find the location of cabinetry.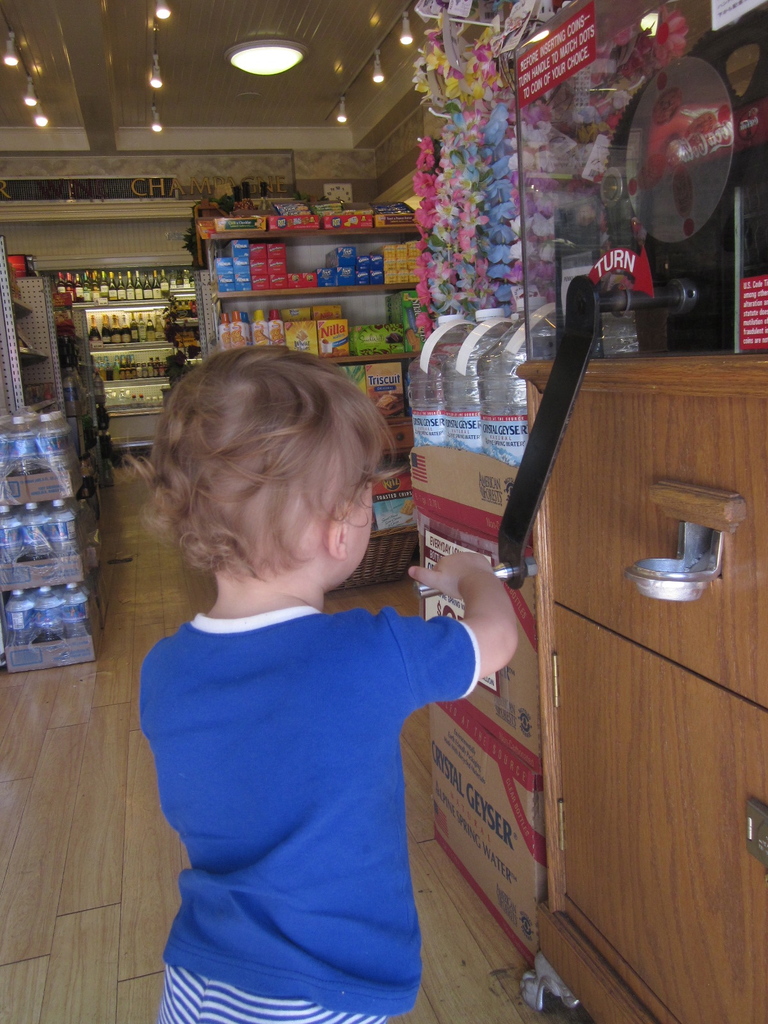
Location: left=169, top=196, right=424, bottom=584.
